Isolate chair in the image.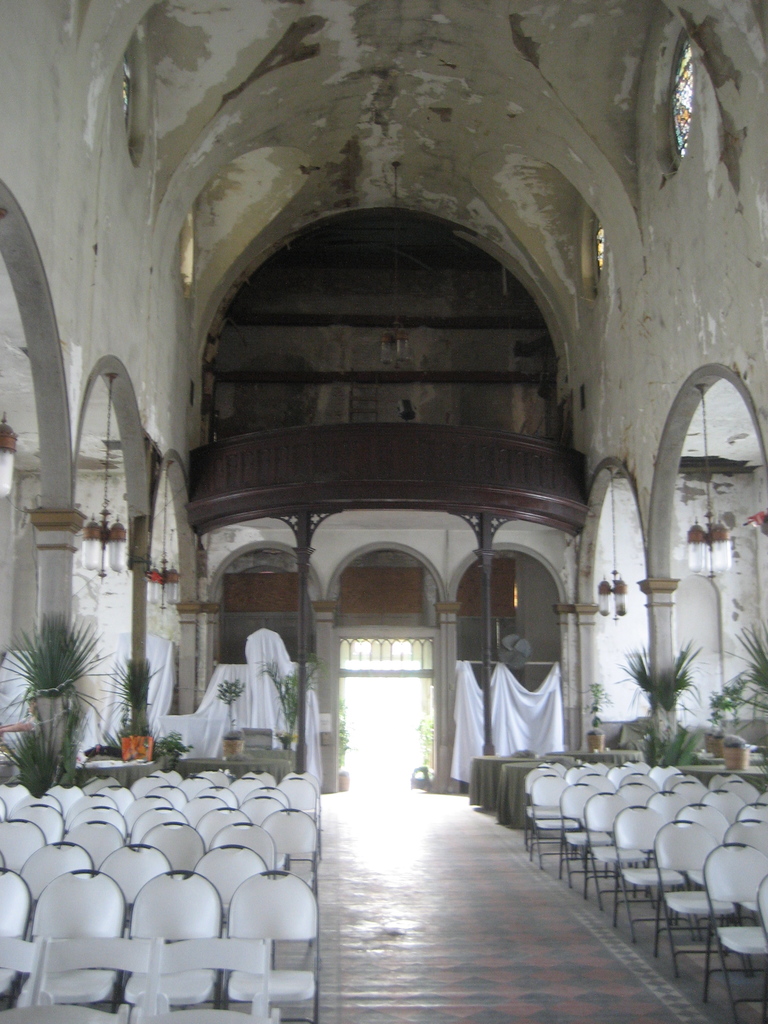
Isolated region: (left=23, top=867, right=114, bottom=996).
